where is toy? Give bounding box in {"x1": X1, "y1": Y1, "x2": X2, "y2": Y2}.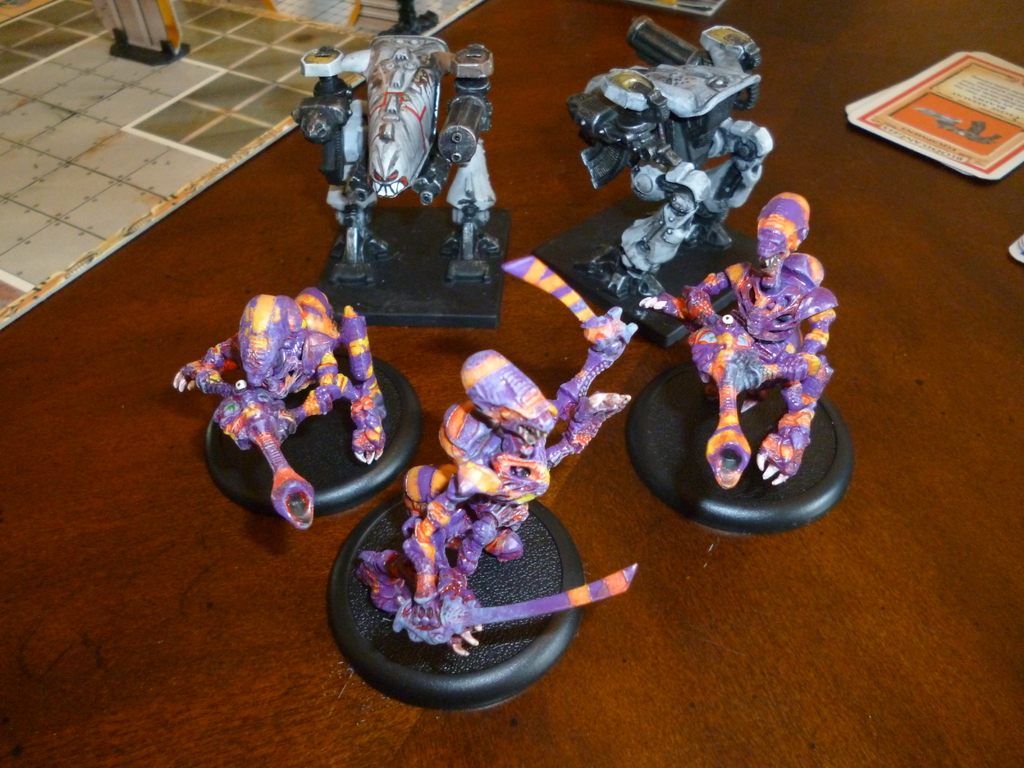
{"x1": 174, "y1": 294, "x2": 422, "y2": 540}.
